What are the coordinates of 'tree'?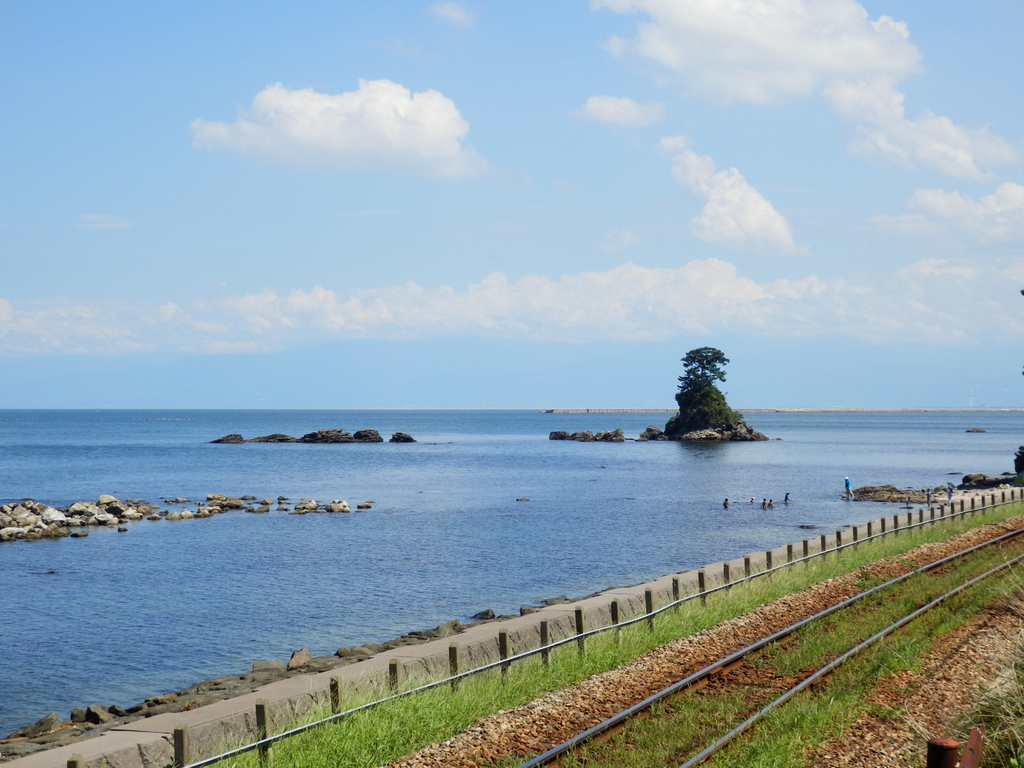
box=[1010, 440, 1023, 489].
